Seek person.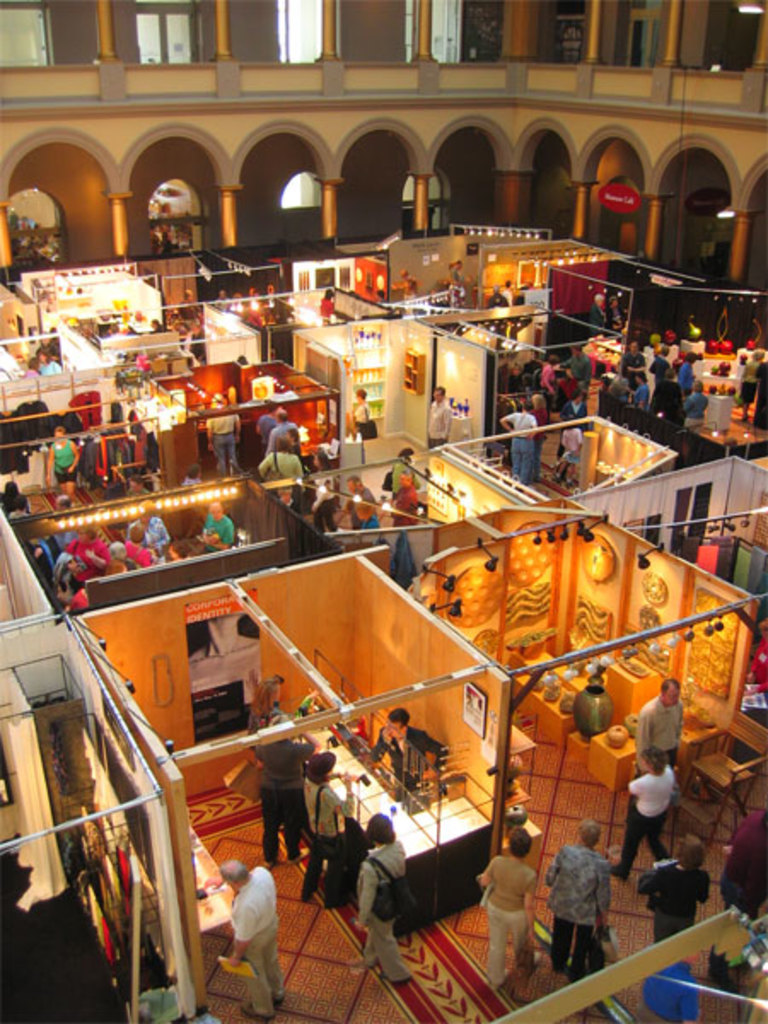
BBox(350, 398, 360, 440).
